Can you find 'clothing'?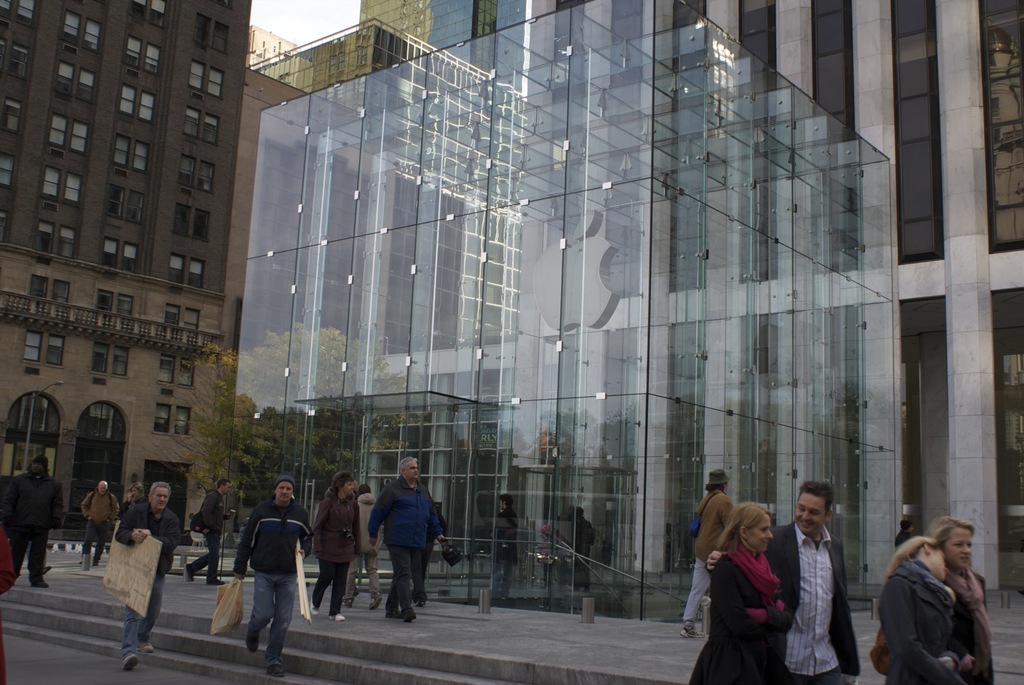
Yes, bounding box: detection(371, 483, 450, 614).
